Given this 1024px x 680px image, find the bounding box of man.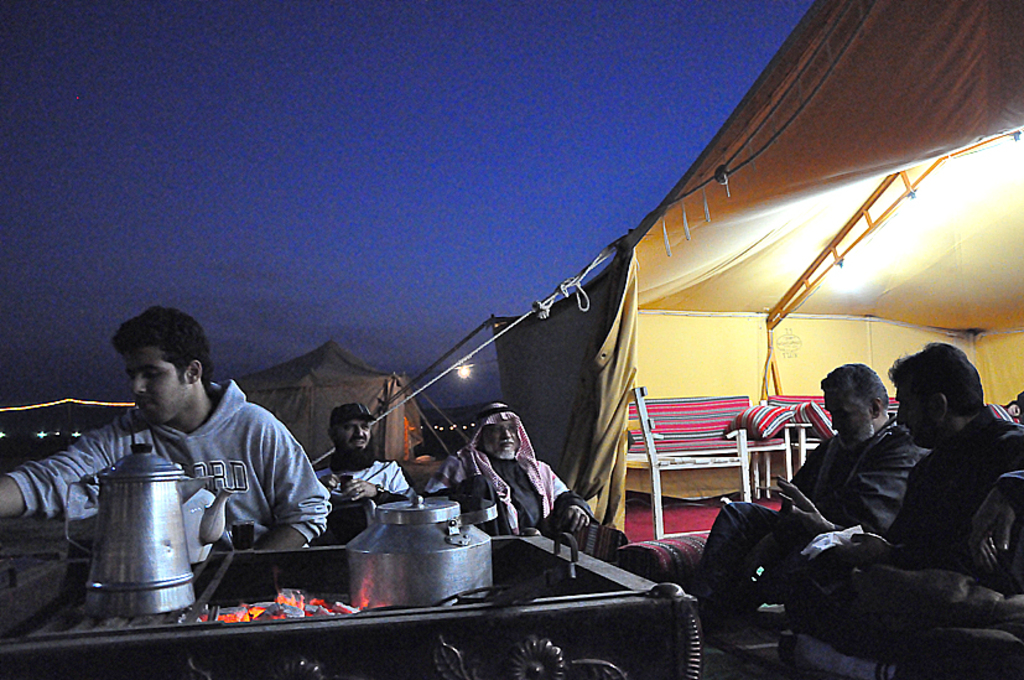
region(842, 336, 1023, 601).
